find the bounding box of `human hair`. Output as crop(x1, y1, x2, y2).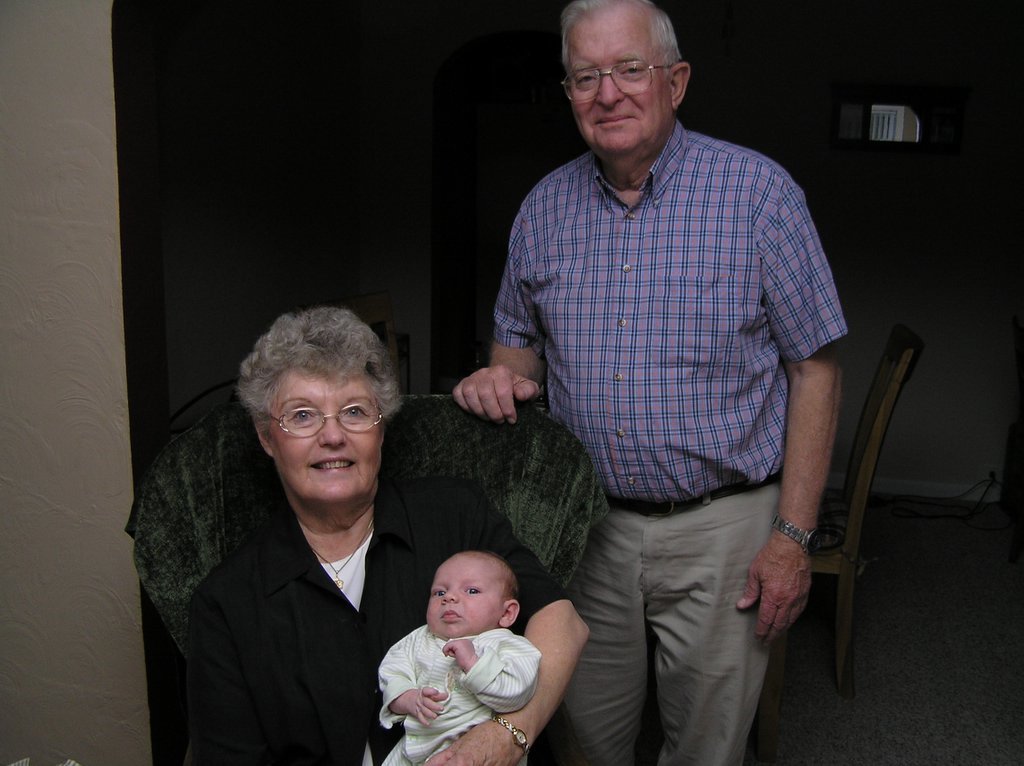
crop(233, 309, 403, 417).
